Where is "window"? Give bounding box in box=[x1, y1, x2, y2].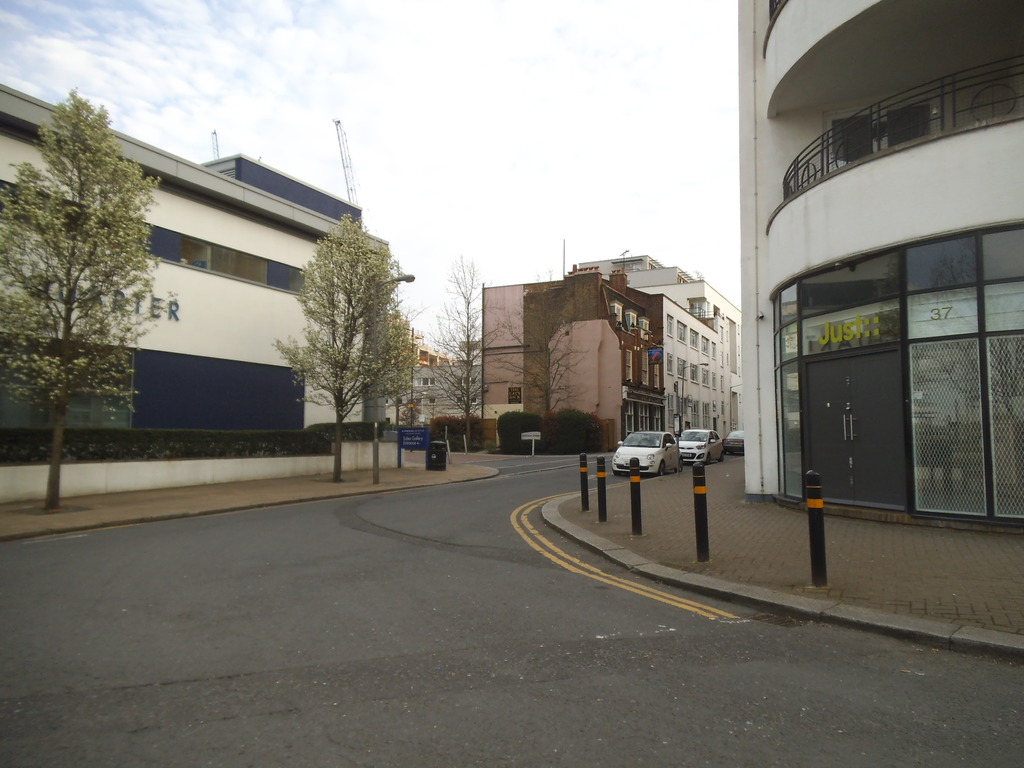
box=[719, 400, 728, 415].
